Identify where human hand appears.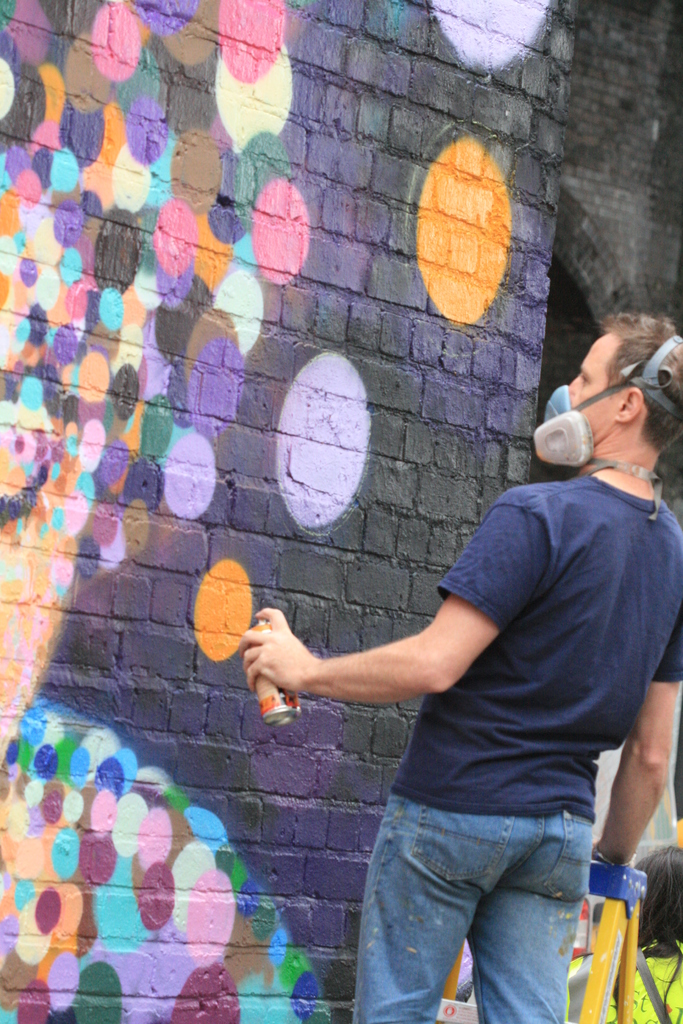
Appears at (248,625,328,716).
